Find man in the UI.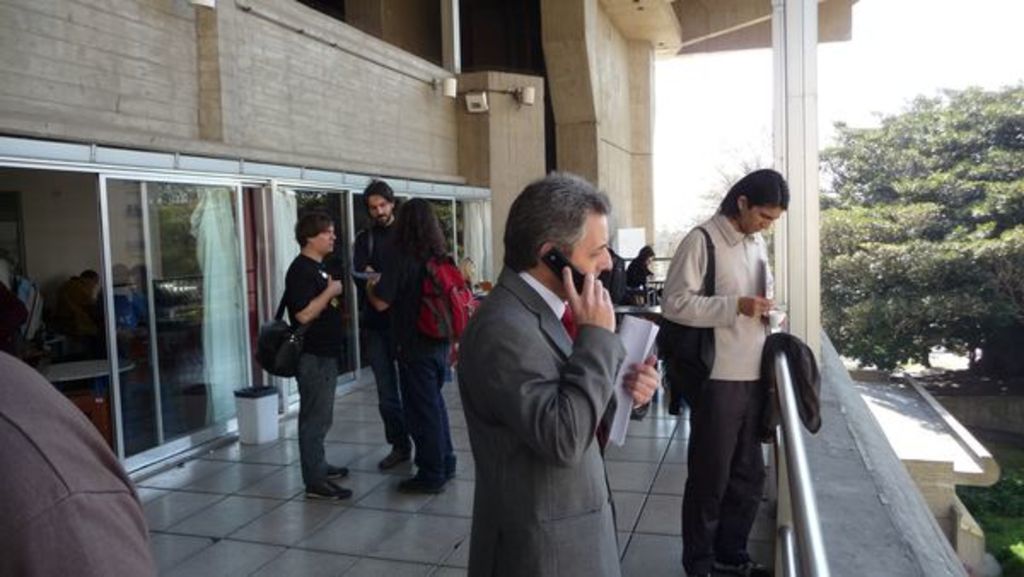
UI element at locate(459, 169, 660, 575).
